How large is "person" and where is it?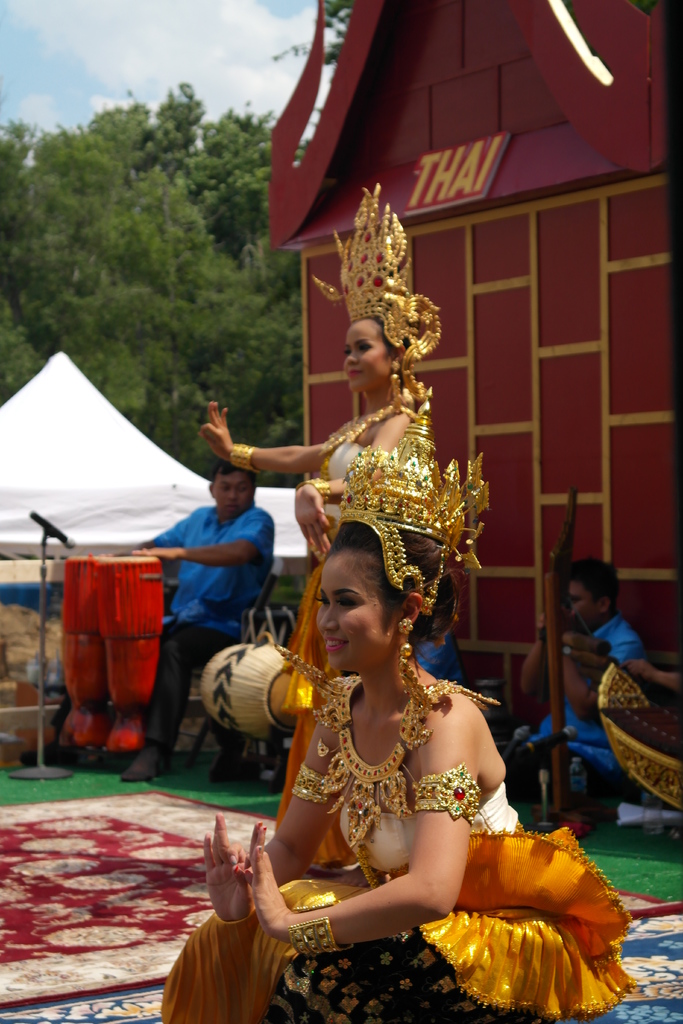
Bounding box: x1=404 y1=566 x2=484 y2=721.
